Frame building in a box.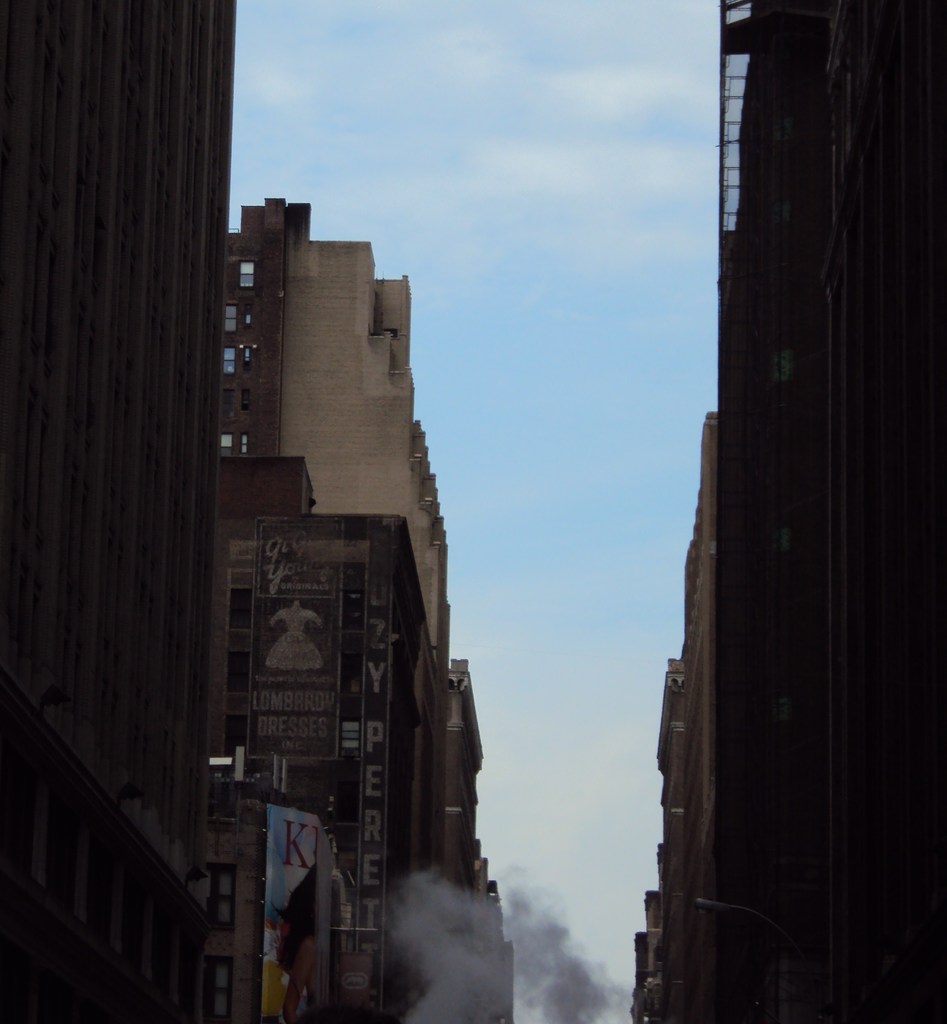
(x1=213, y1=204, x2=513, y2=1023).
